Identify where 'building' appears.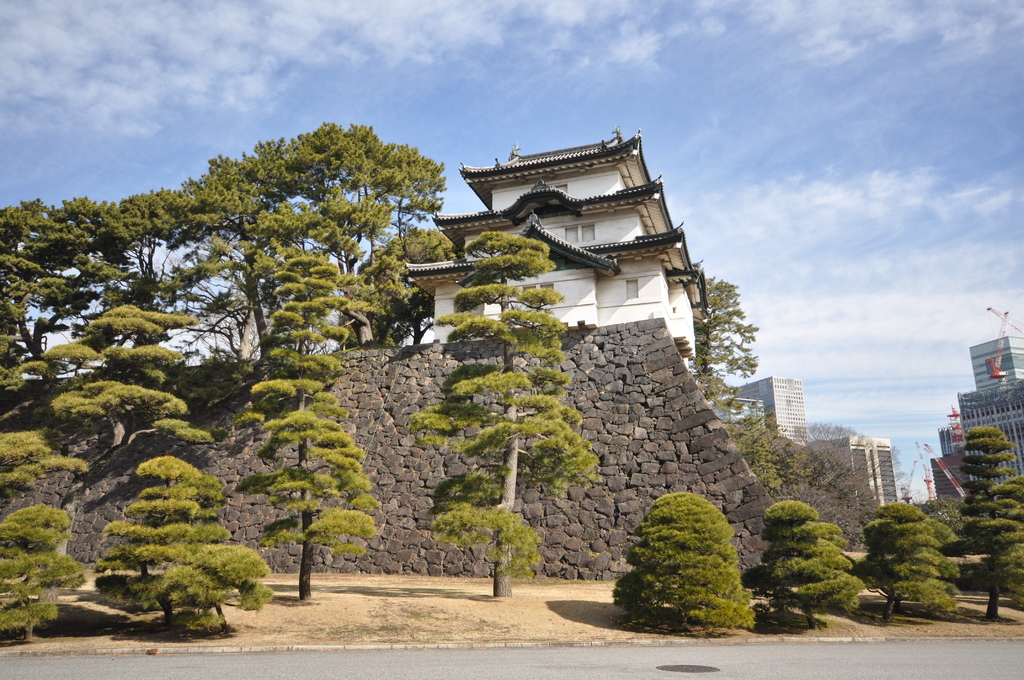
Appears at select_region(734, 376, 810, 445).
